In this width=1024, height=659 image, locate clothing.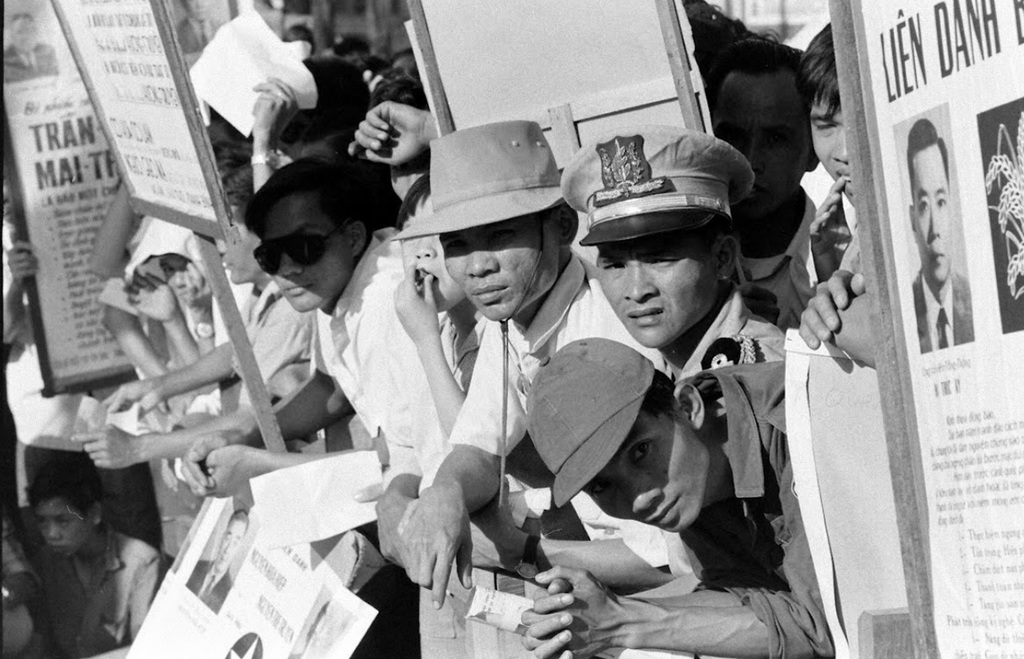
Bounding box: [912, 266, 974, 353].
